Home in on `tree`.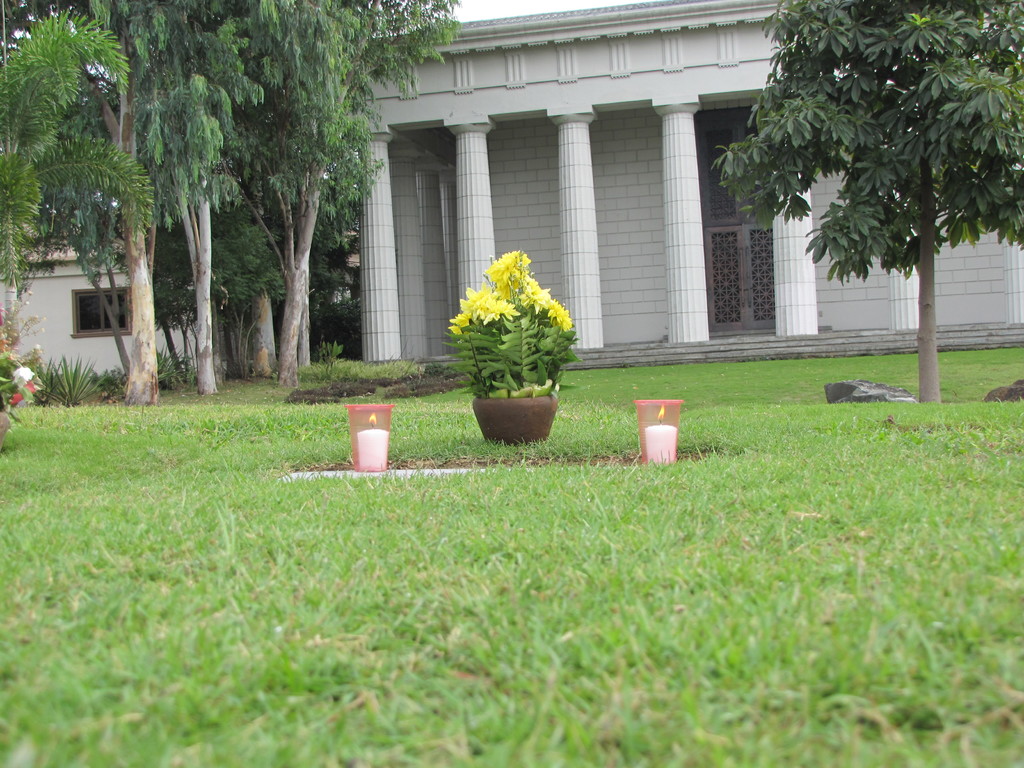
Homed in at select_region(710, 0, 1023, 397).
